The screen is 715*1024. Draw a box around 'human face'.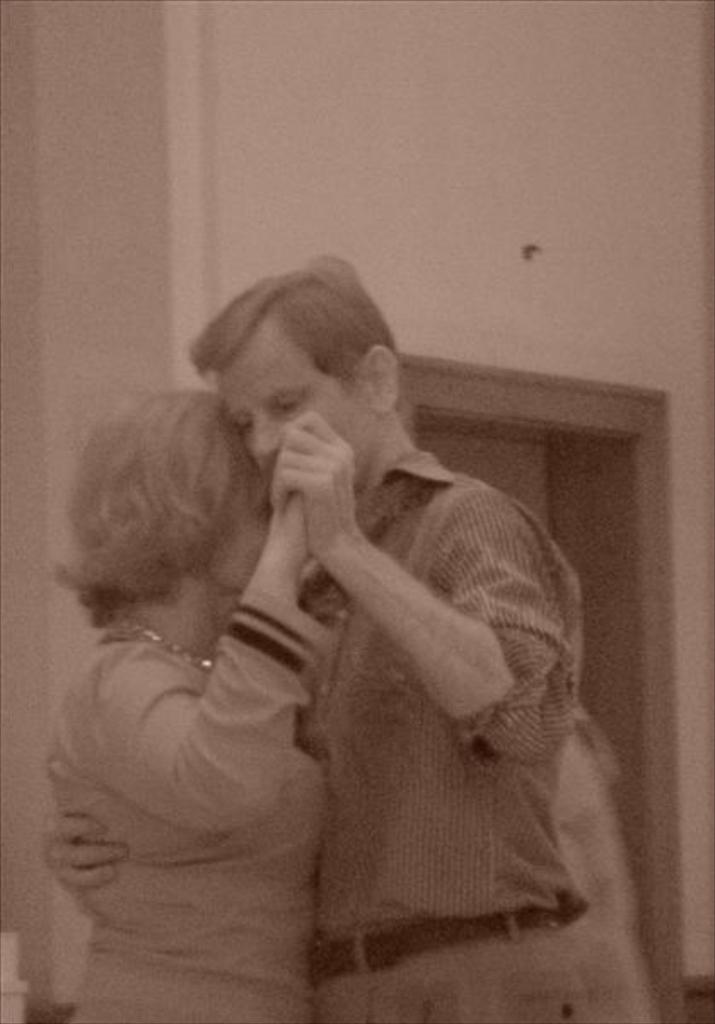
(193,483,273,609).
